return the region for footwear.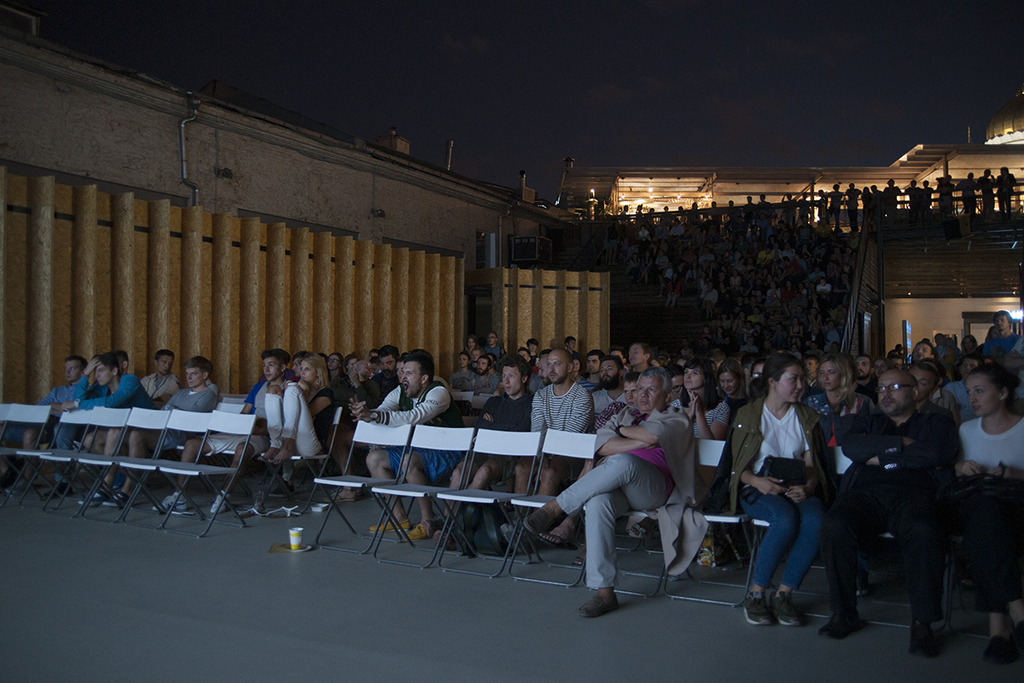
738:590:777:624.
